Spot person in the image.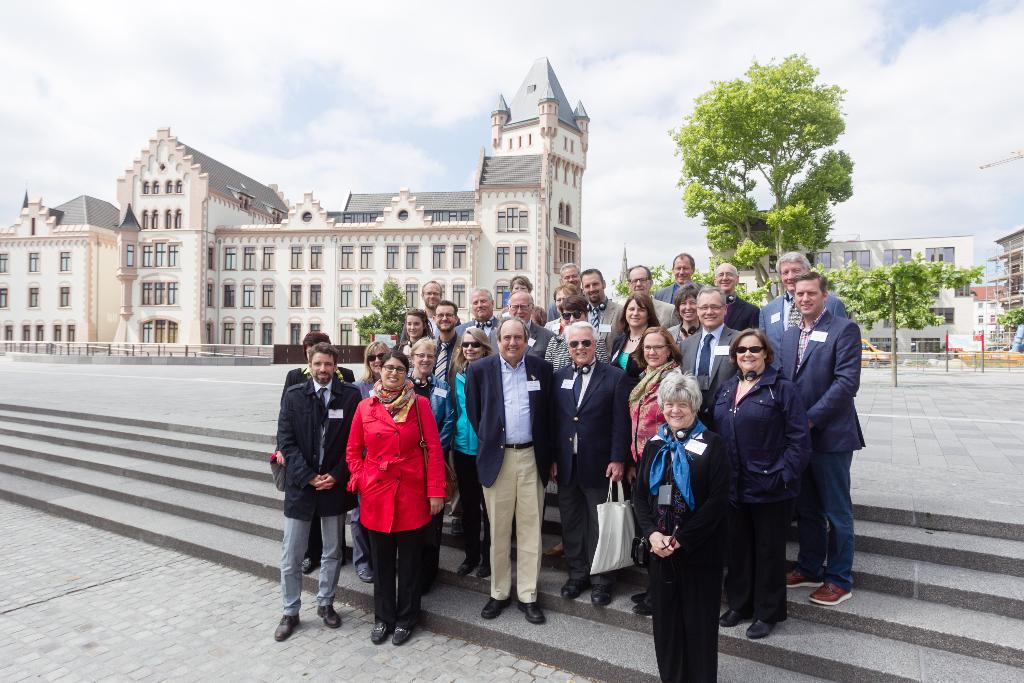
person found at [344,340,445,652].
